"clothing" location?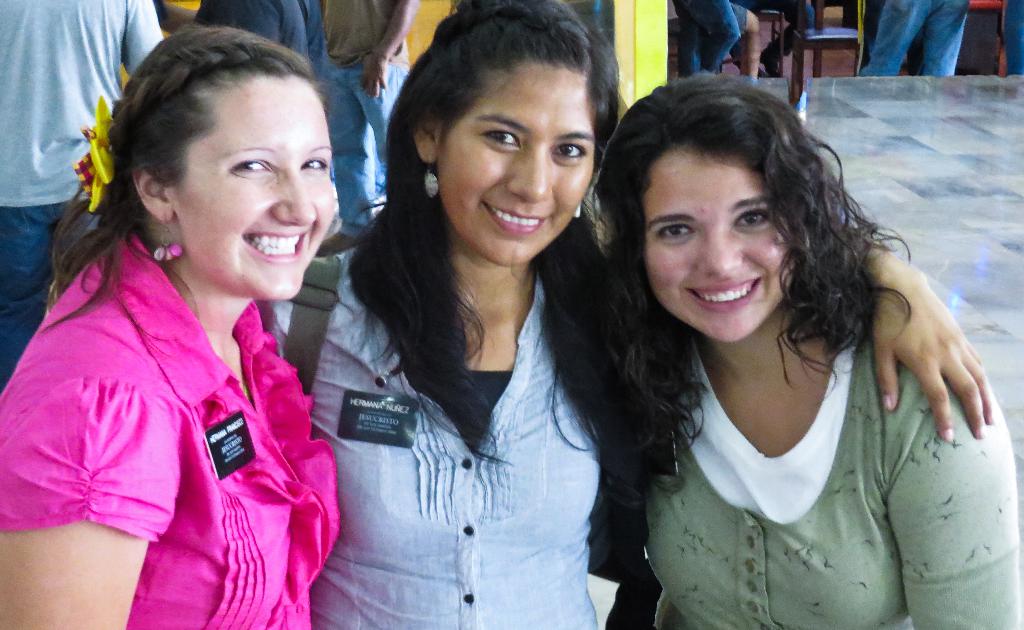
bbox(1003, 0, 1023, 76)
